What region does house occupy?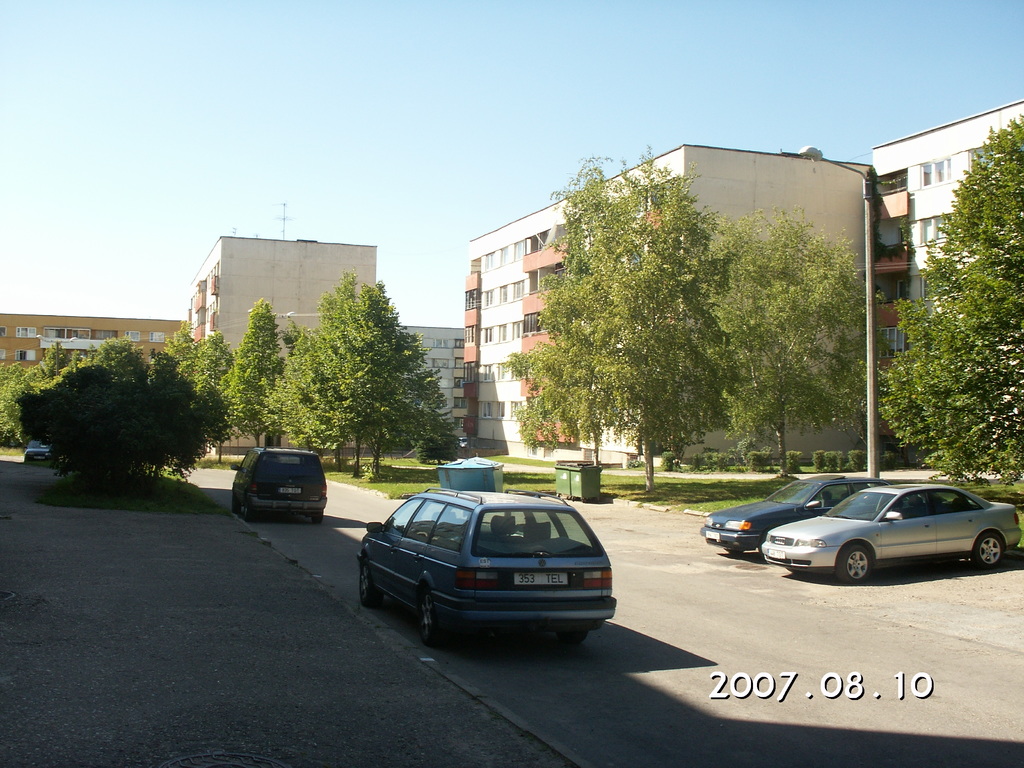
x1=464, y1=145, x2=870, y2=476.
